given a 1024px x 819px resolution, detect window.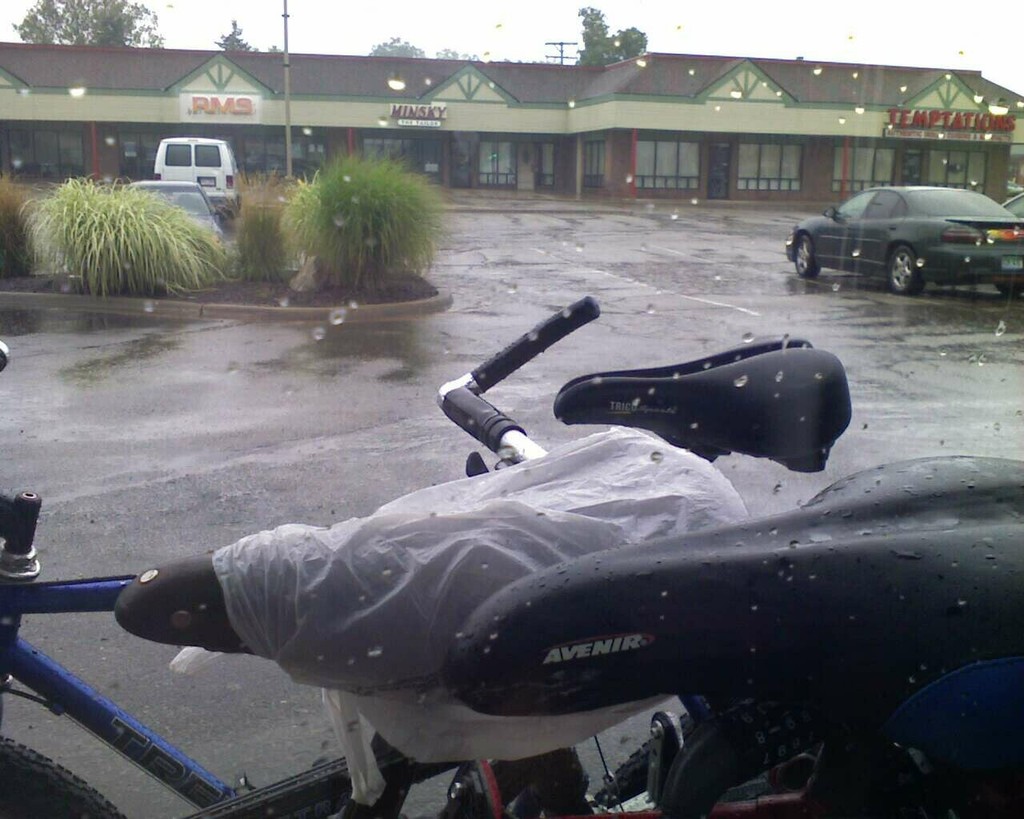
[742,144,806,191].
